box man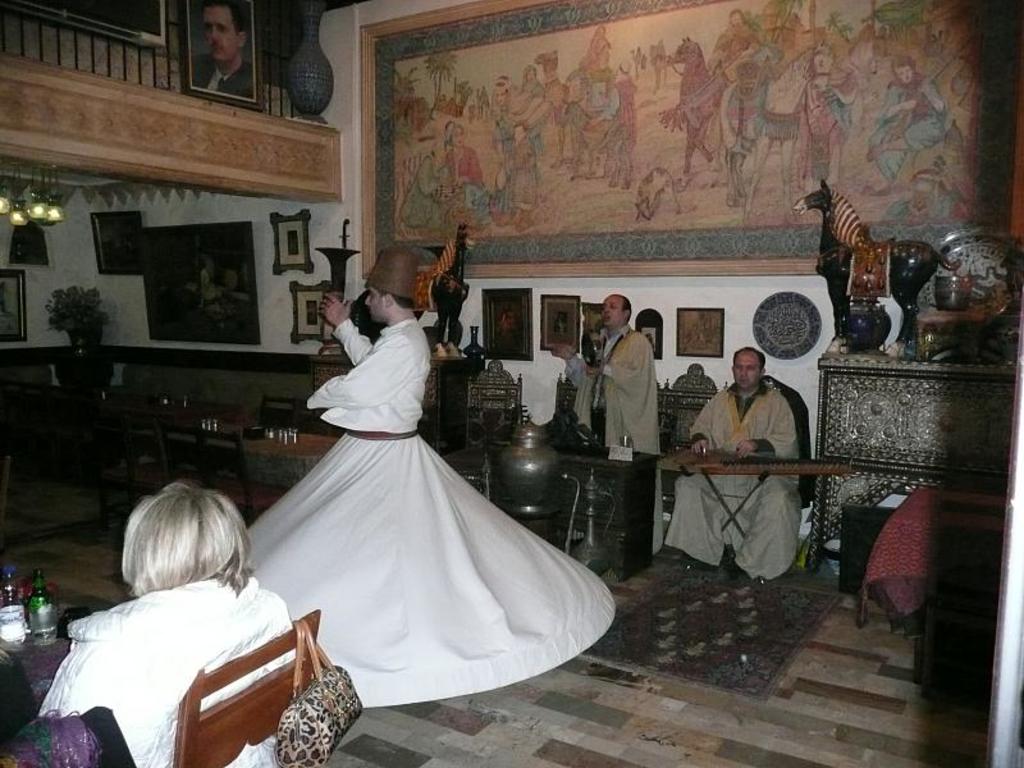
<box>710,12,760,73</box>
